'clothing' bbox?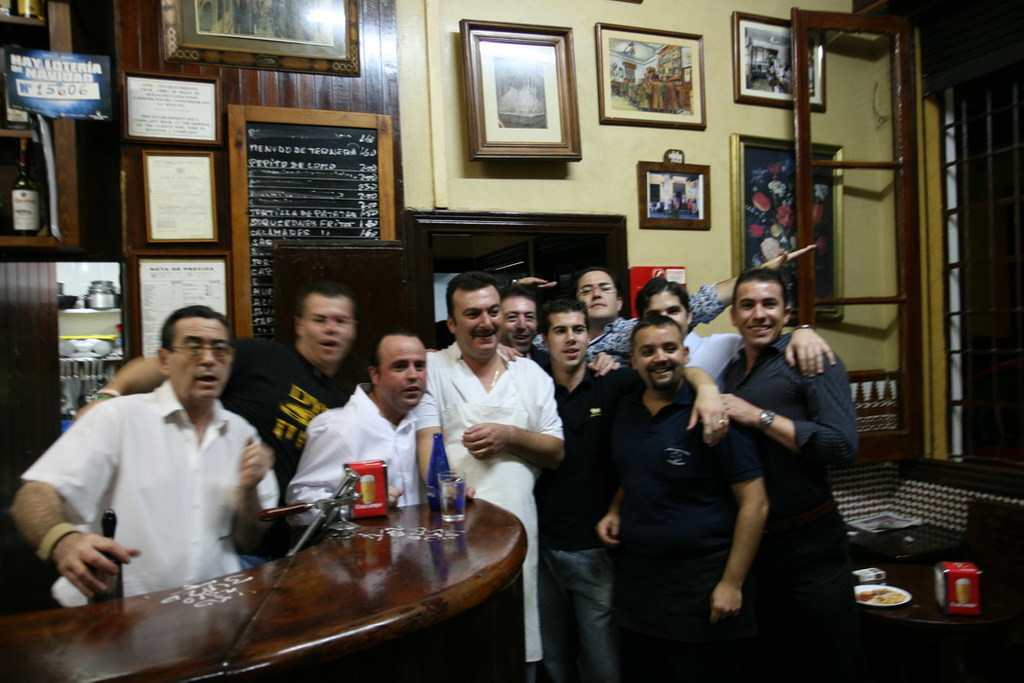
rect(227, 335, 343, 486)
